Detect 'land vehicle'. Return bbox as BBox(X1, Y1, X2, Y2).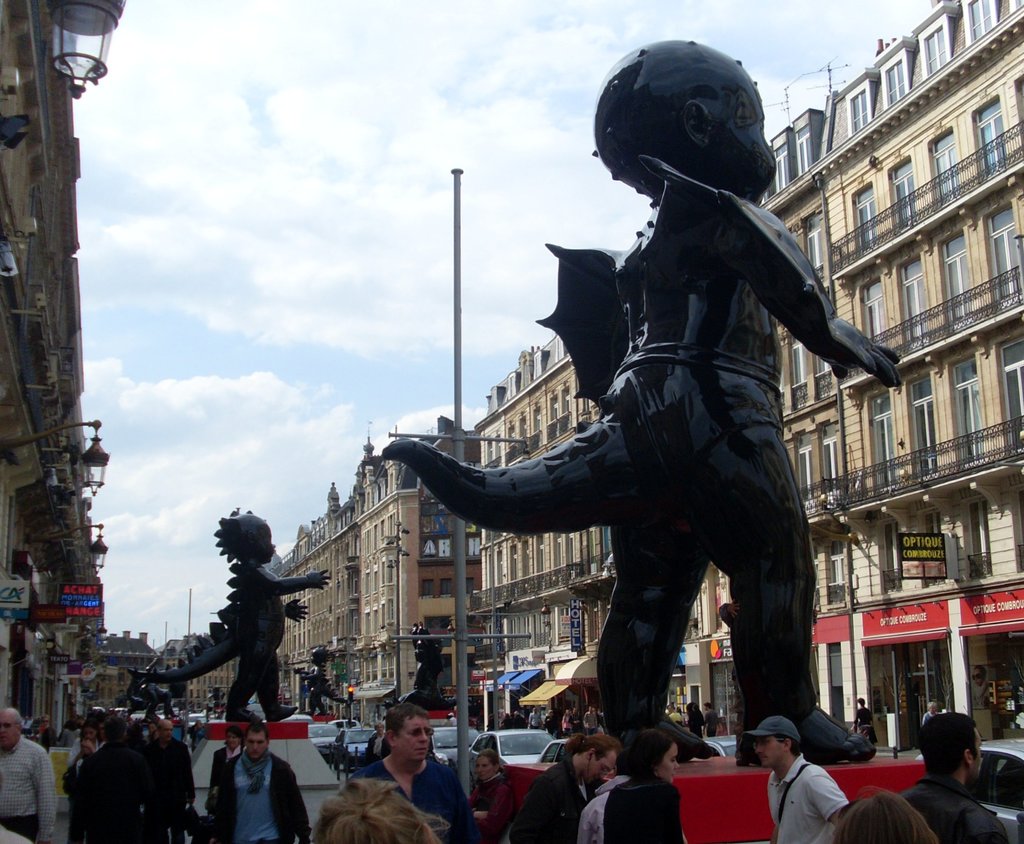
BBox(704, 734, 739, 755).
